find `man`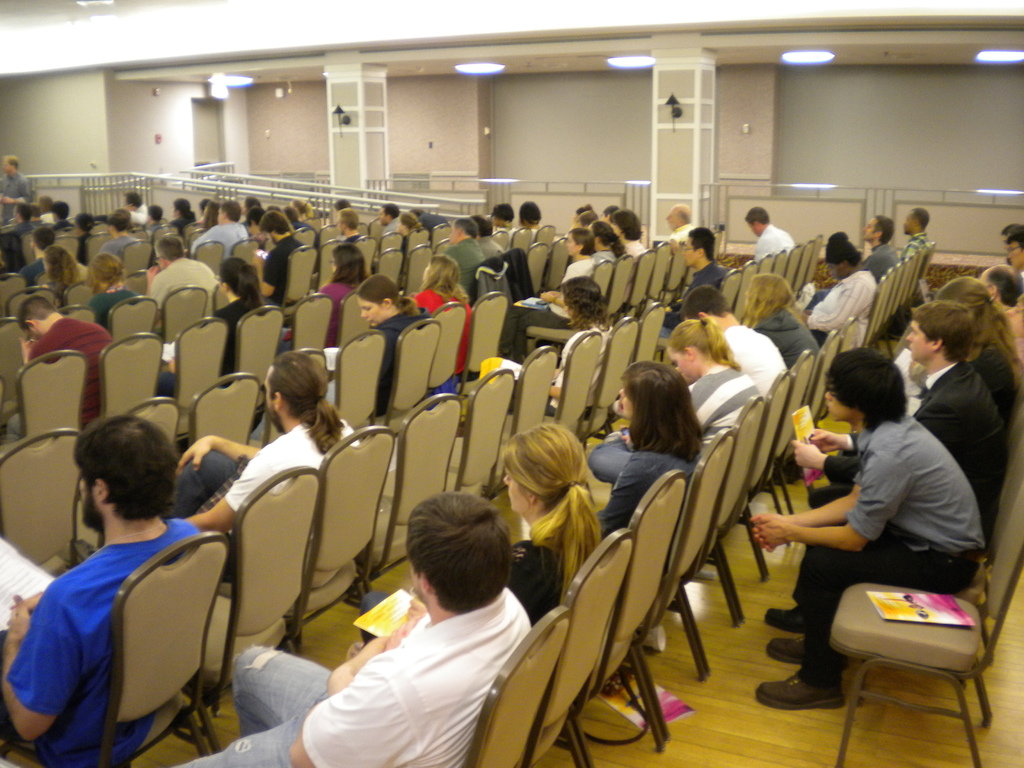
<box>74,213,97,264</box>
